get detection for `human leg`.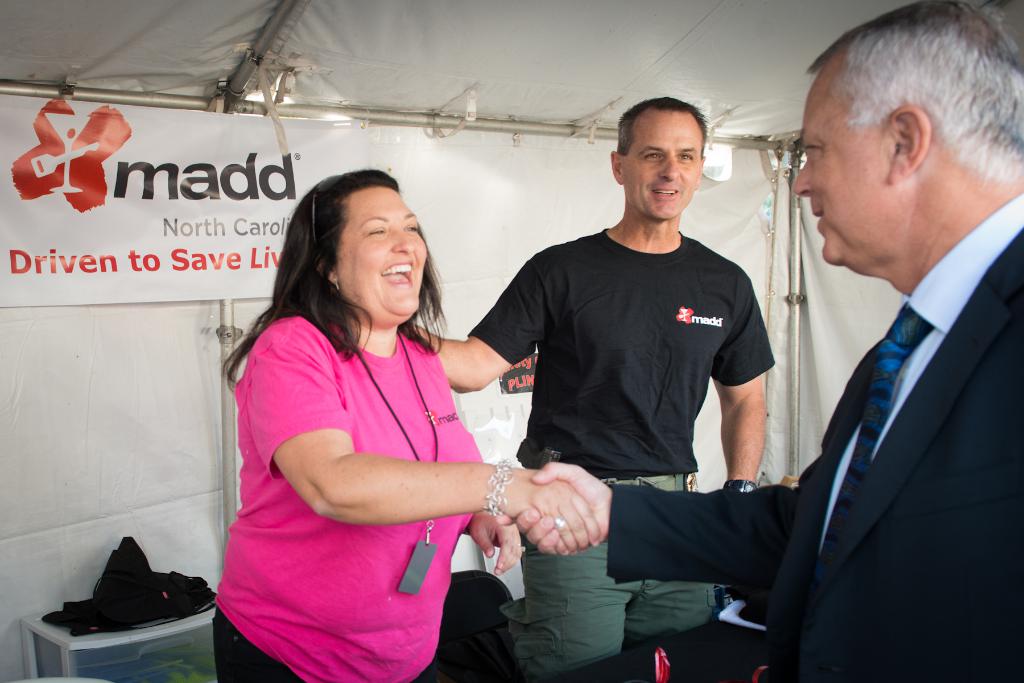
Detection: bbox(624, 509, 724, 659).
